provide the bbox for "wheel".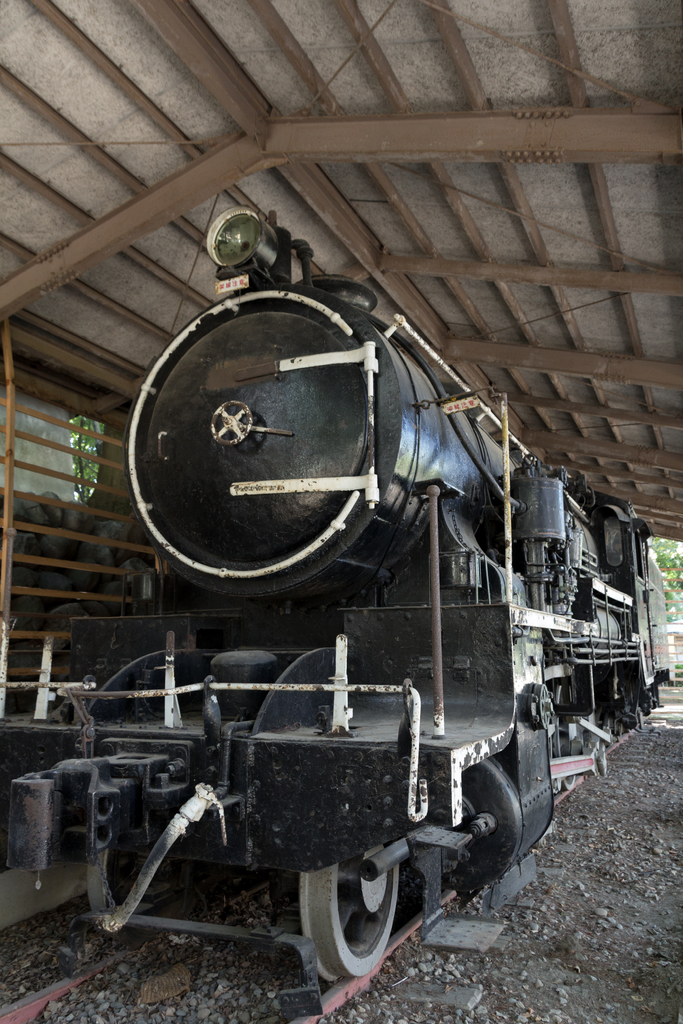
Rect(559, 736, 576, 788).
